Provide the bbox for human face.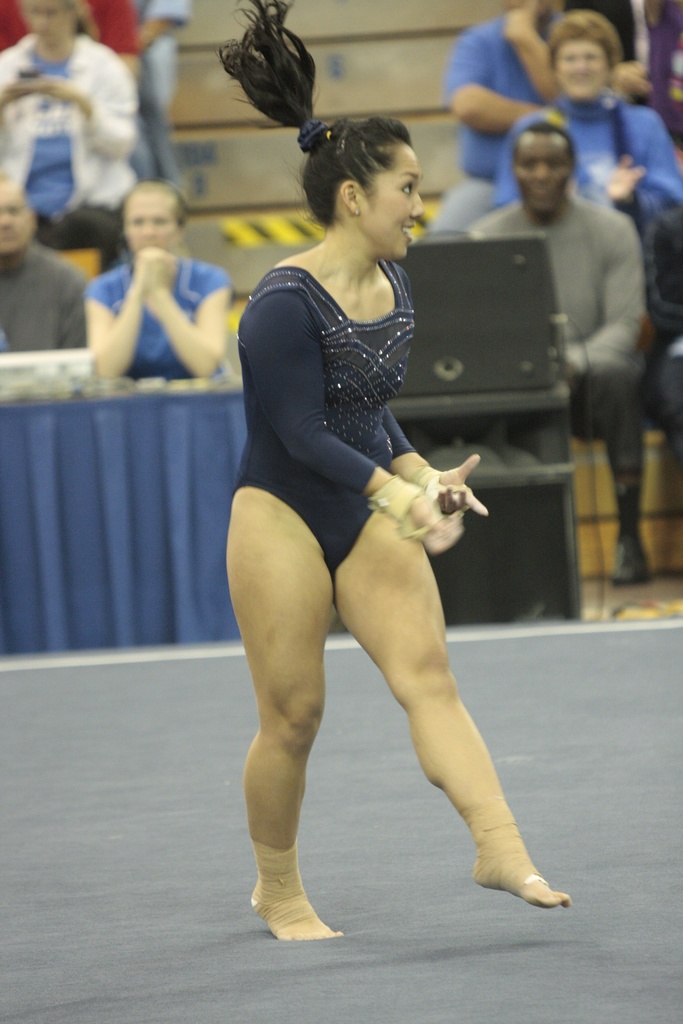
28 3 76 46.
